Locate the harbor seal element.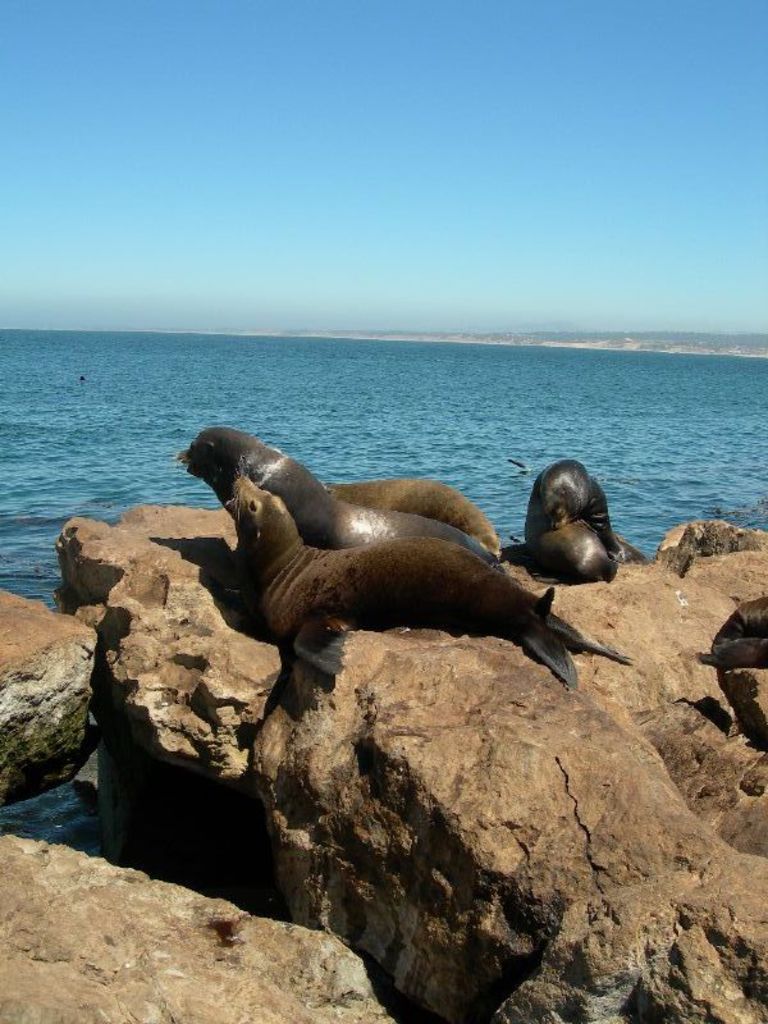
Element bbox: bbox(179, 426, 513, 576).
